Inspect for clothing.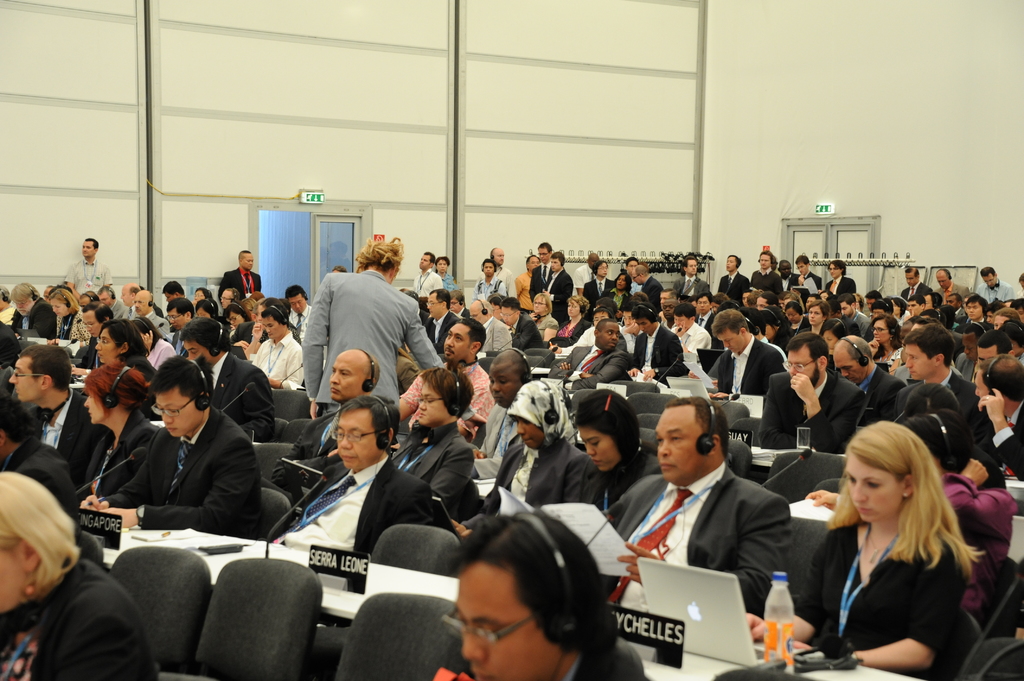
Inspection: box=[984, 398, 1023, 482].
